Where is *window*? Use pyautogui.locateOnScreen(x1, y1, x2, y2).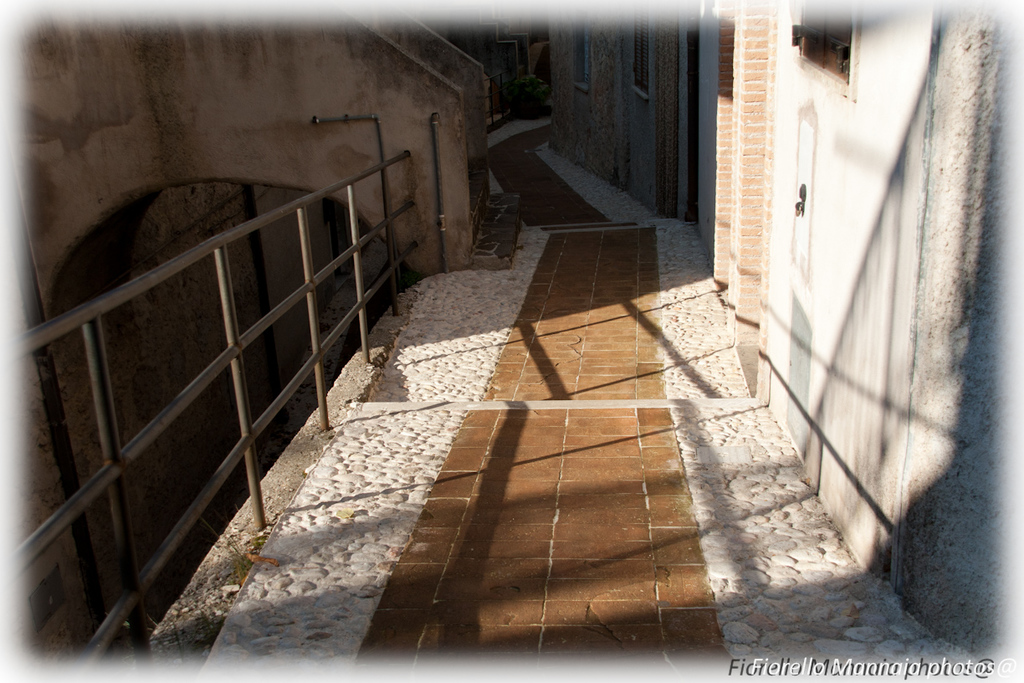
pyautogui.locateOnScreen(627, 0, 647, 99).
